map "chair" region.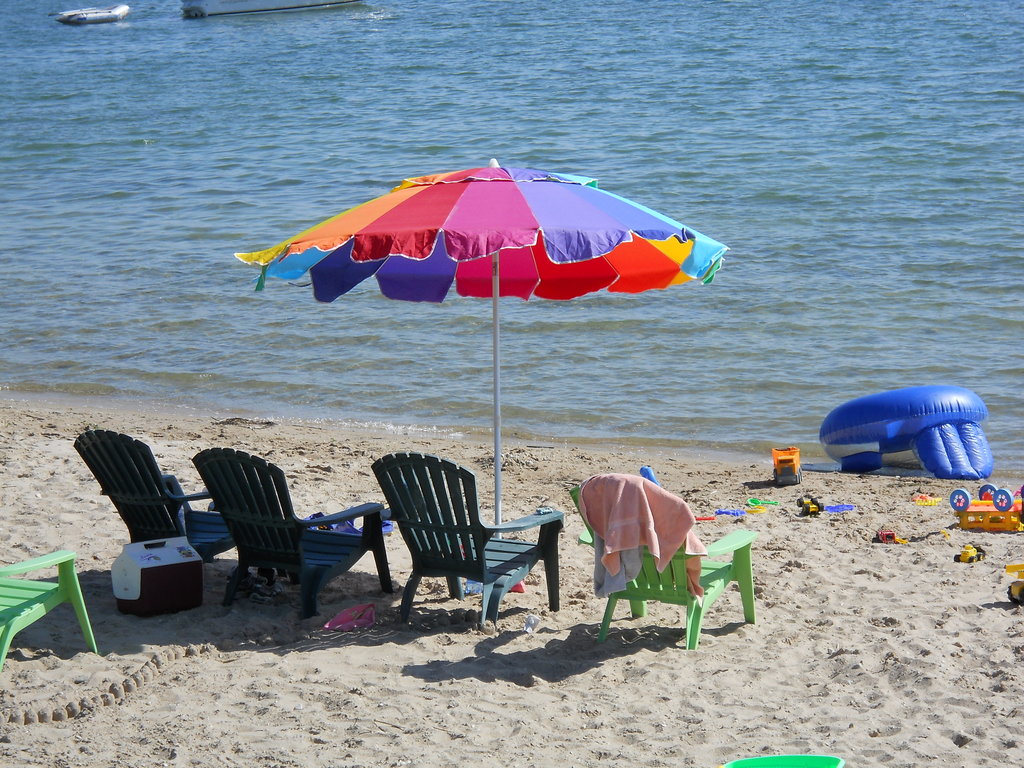
Mapped to 190/445/395/617.
